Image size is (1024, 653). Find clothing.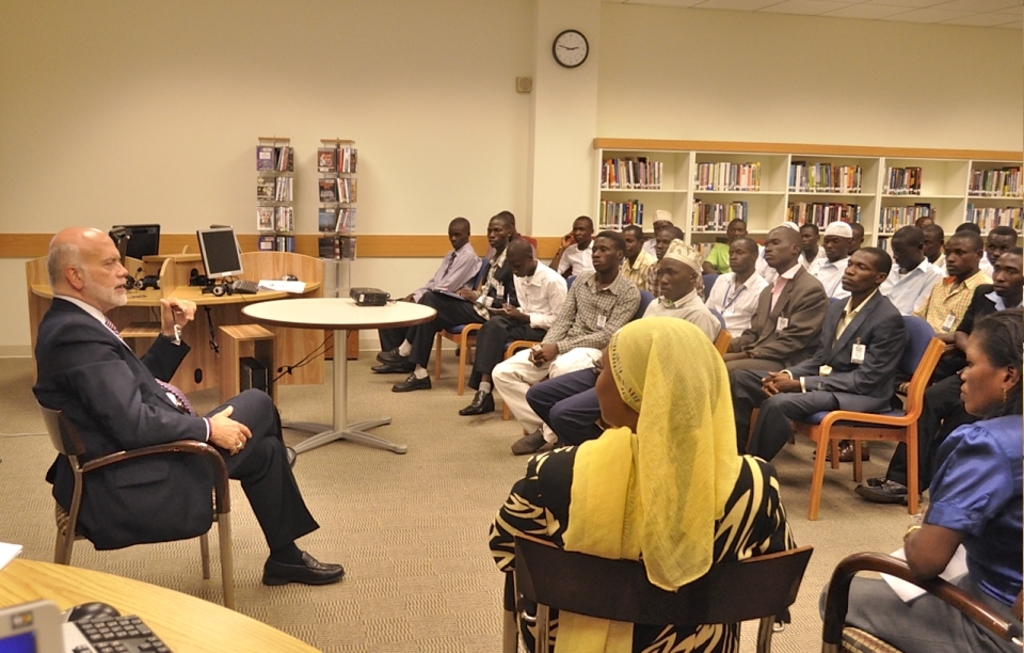
locate(490, 269, 638, 444).
